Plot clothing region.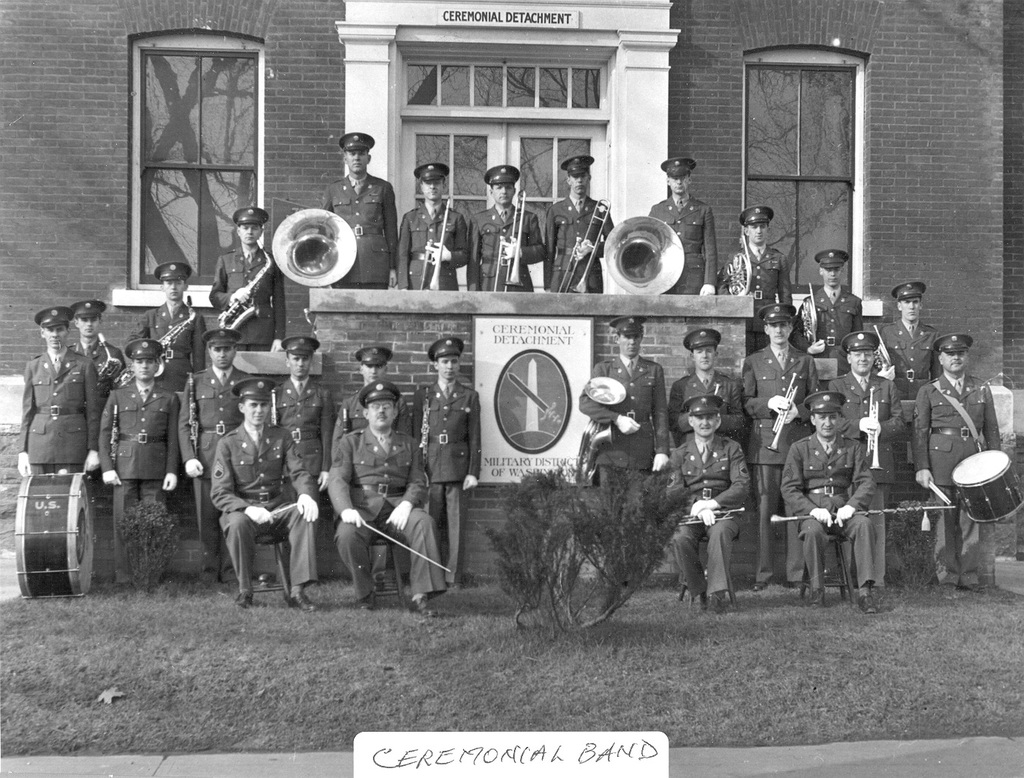
Plotted at left=667, top=364, right=743, bottom=445.
